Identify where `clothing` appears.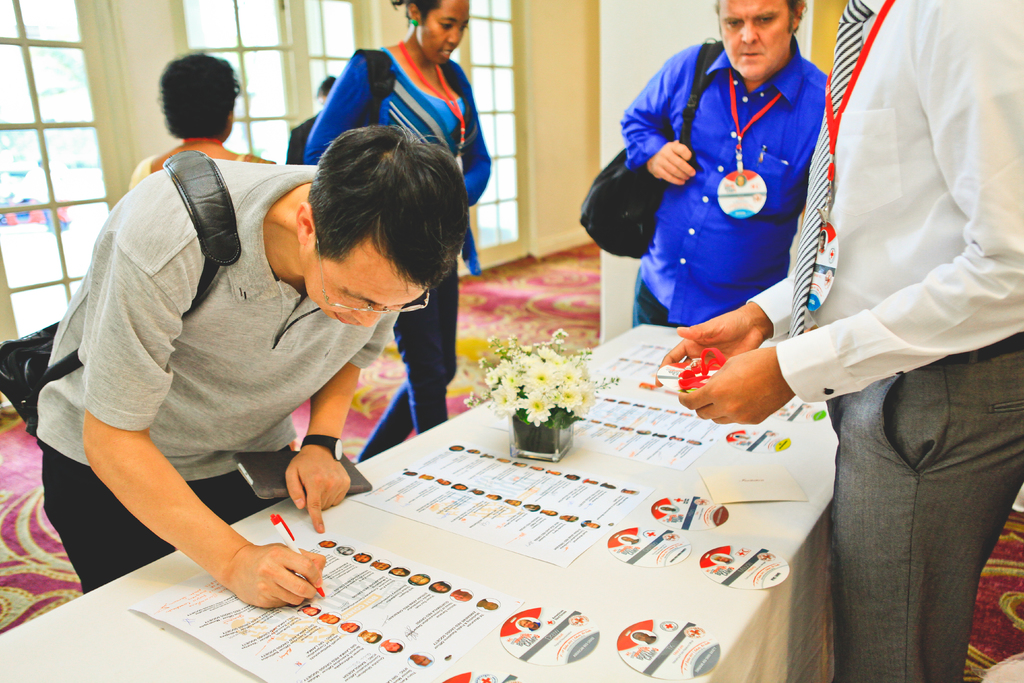
Appears at box(125, 152, 273, 188).
